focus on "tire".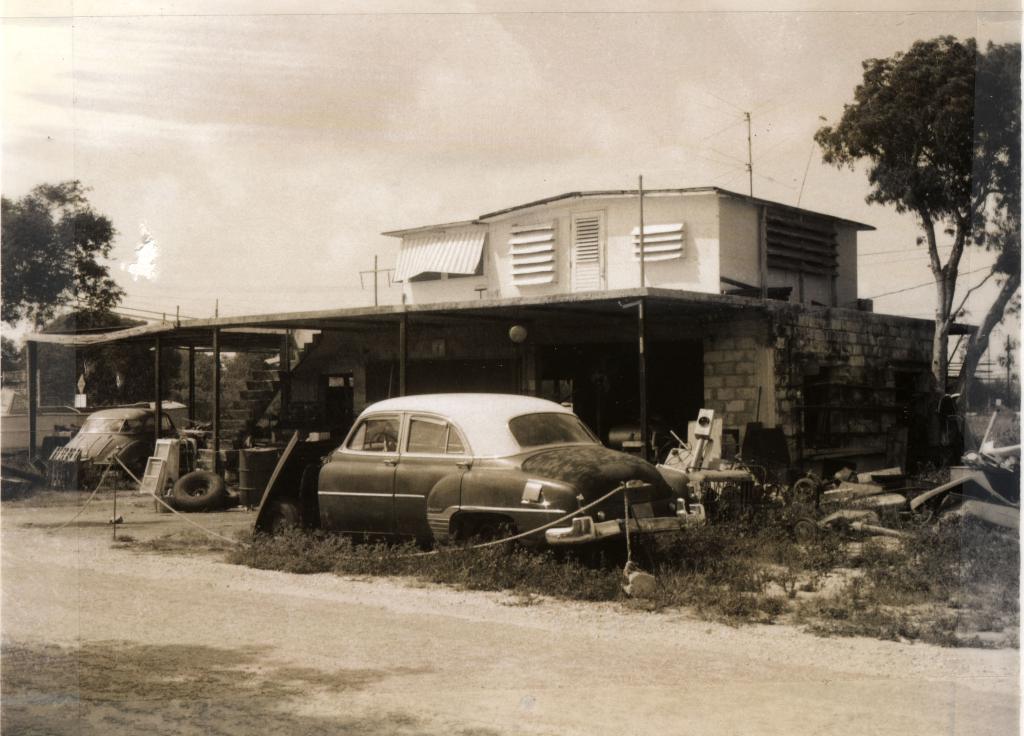
Focused at [458,512,527,552].
